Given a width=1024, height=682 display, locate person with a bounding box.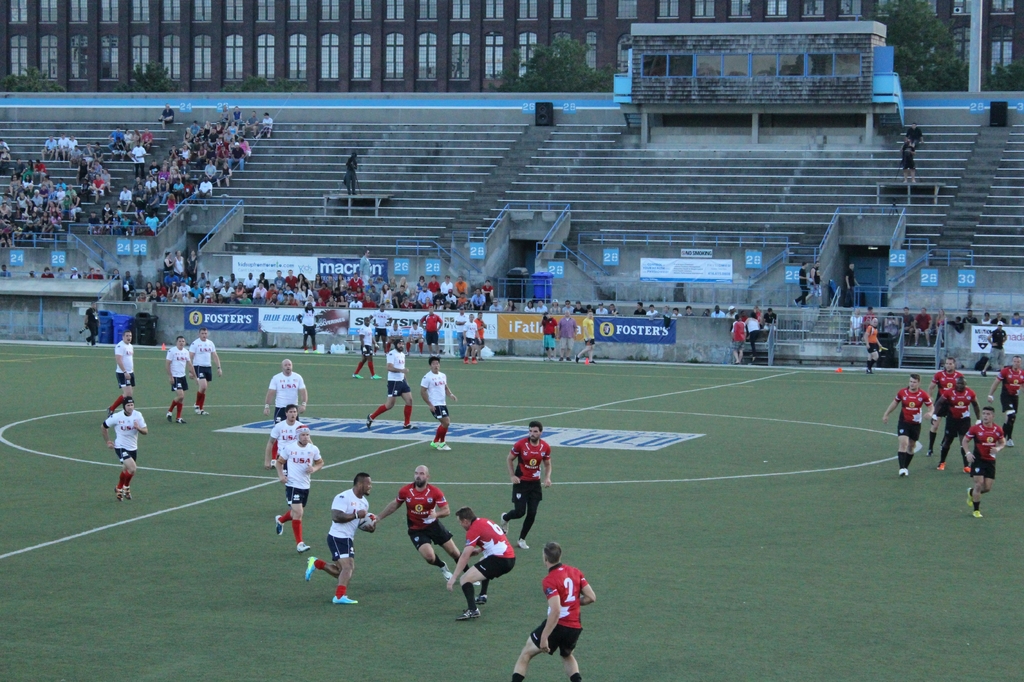
Located: BBox(794, 263, 810, 305).
